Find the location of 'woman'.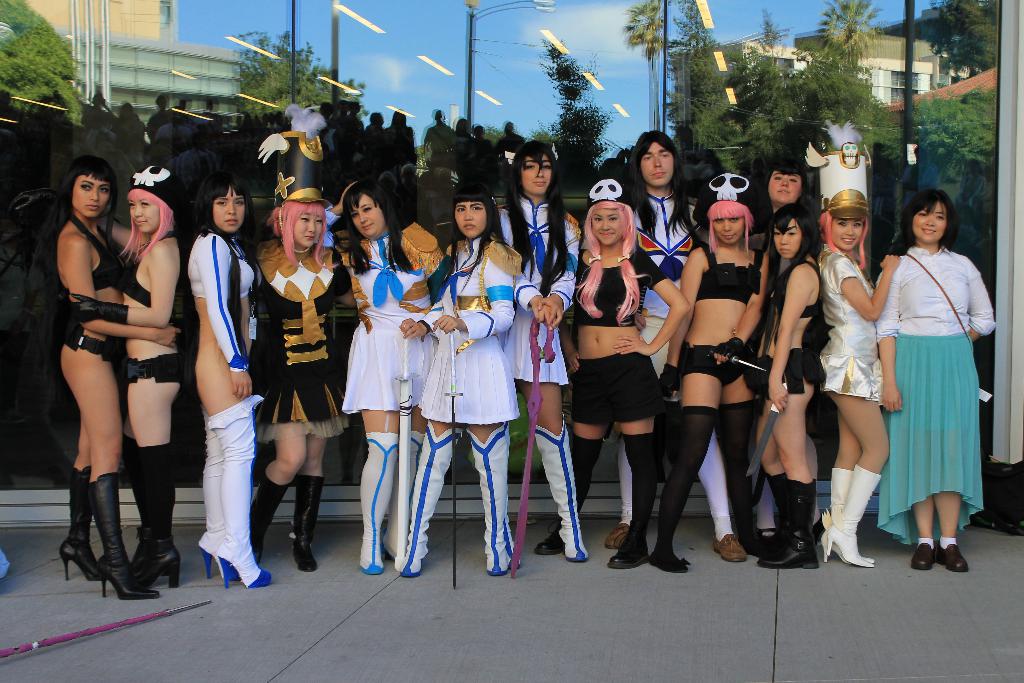
Location: Rect(399, 184, 517, 573).
